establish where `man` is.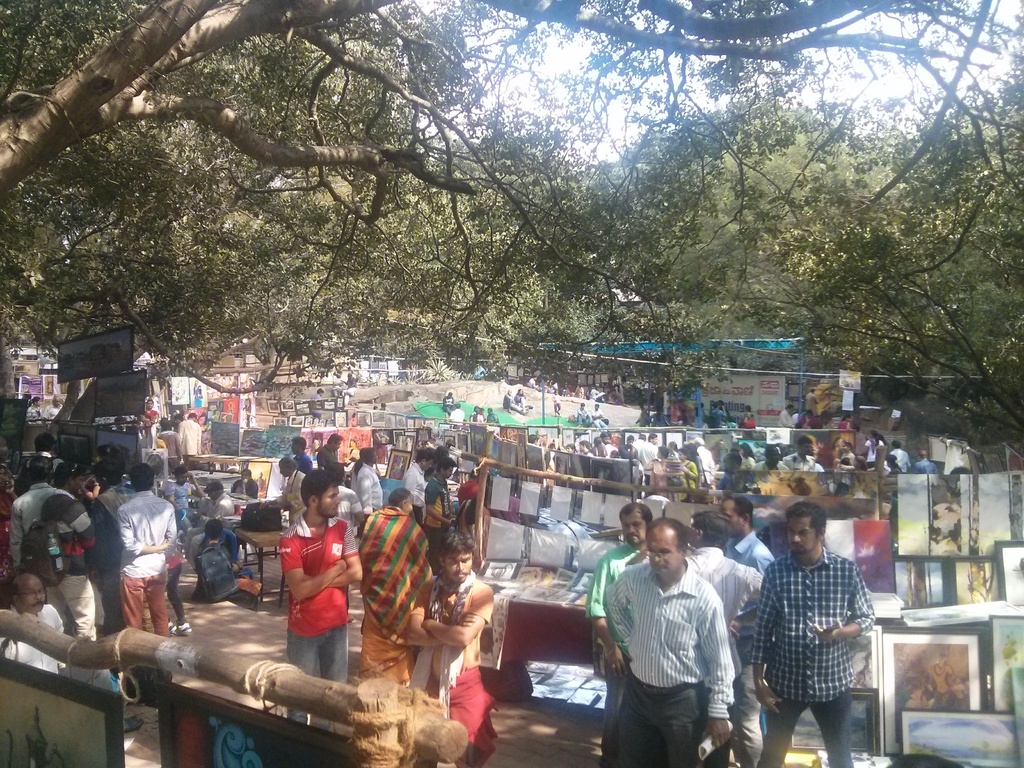
Established at rect(779, 405, 795, 426).
